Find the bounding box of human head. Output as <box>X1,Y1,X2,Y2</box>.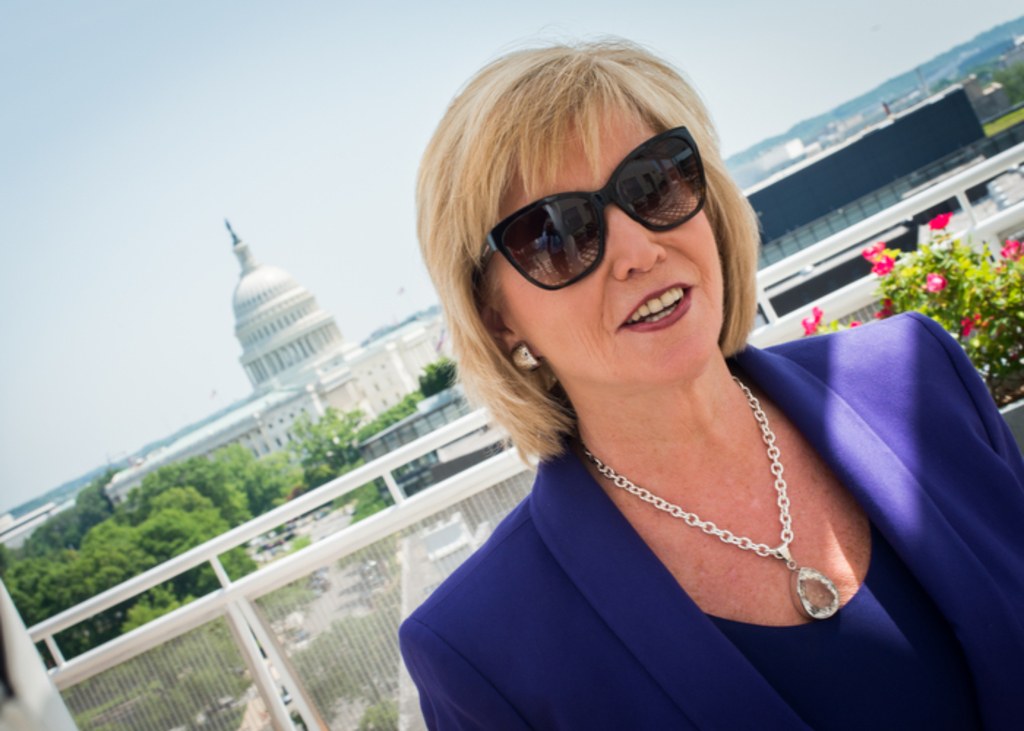
<box>411,35,742,392</box>.
